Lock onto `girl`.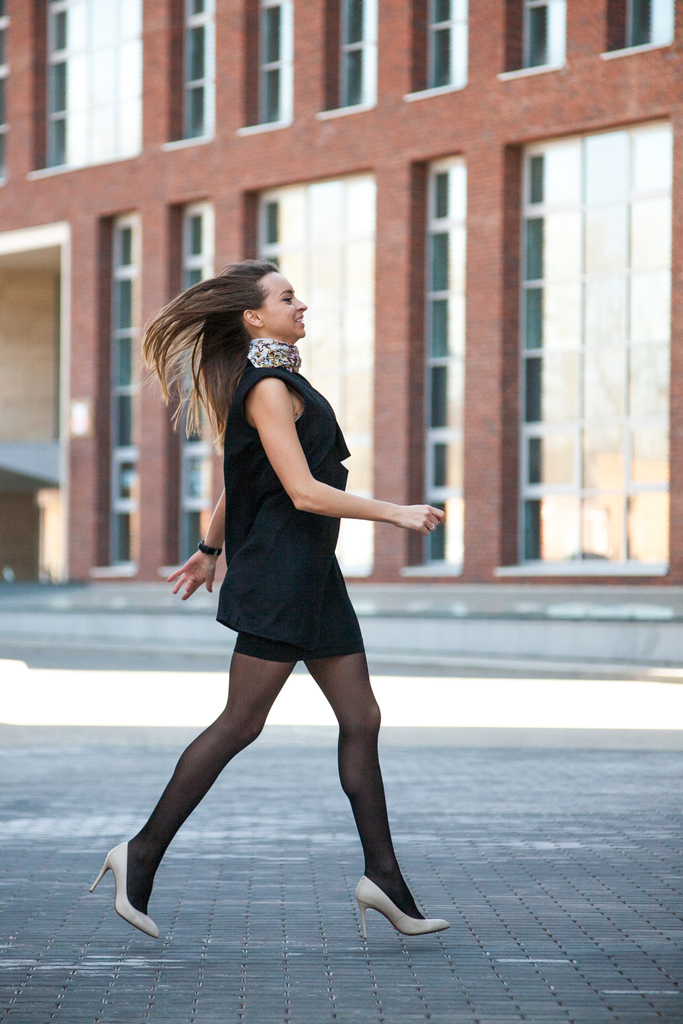
Locked: bbox(91, 257, 453, 956).
